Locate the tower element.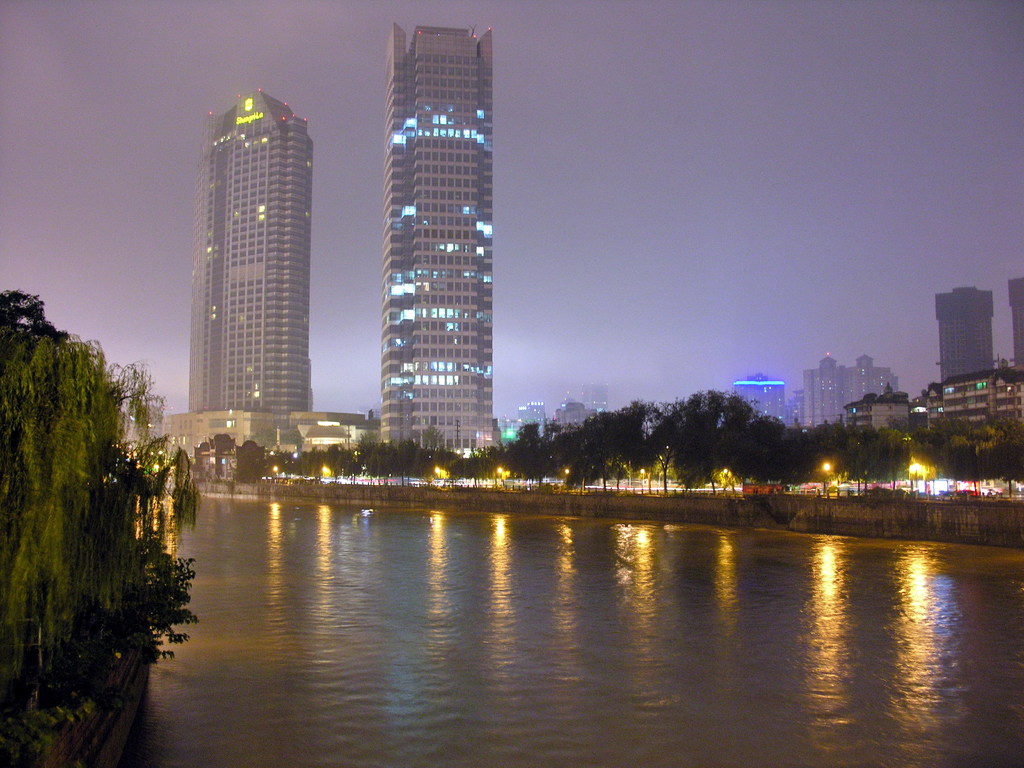
Element bbox: (1001, 281, 1023, 378).
